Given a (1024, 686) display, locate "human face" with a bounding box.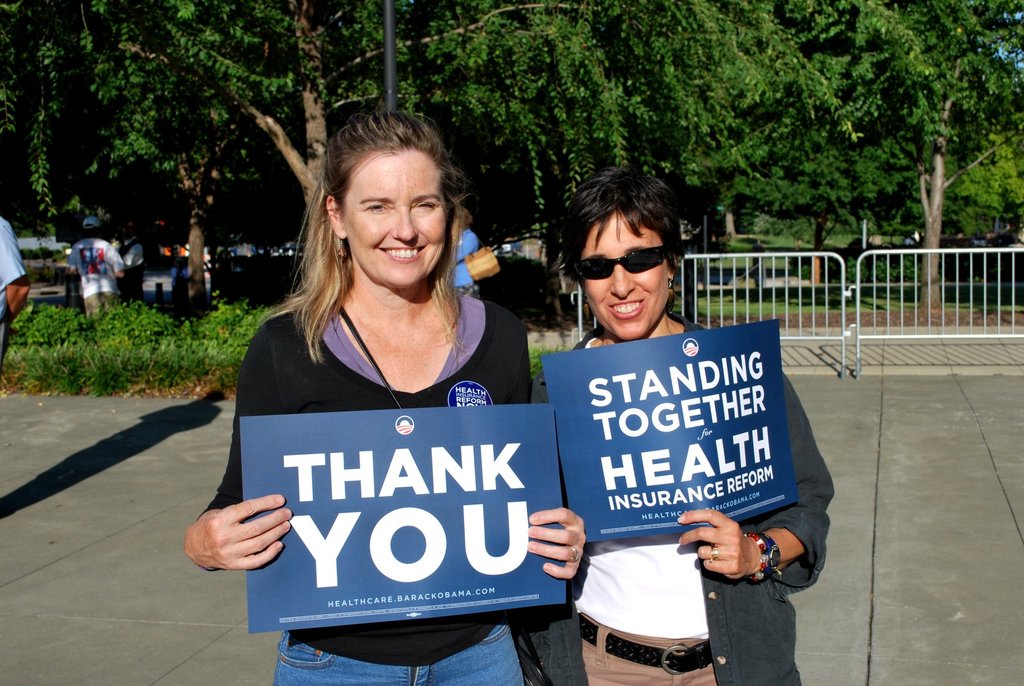
Located: 580/215/671/339.
